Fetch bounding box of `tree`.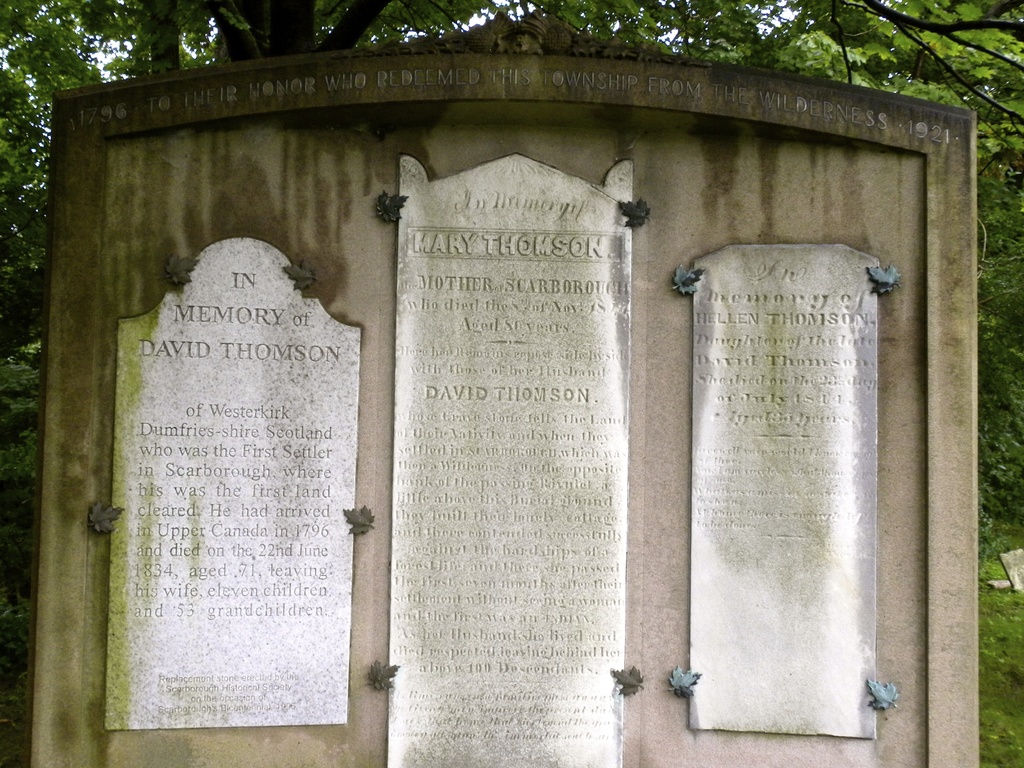
Bbox: <region>978, 103, 1023, 767</region>.
